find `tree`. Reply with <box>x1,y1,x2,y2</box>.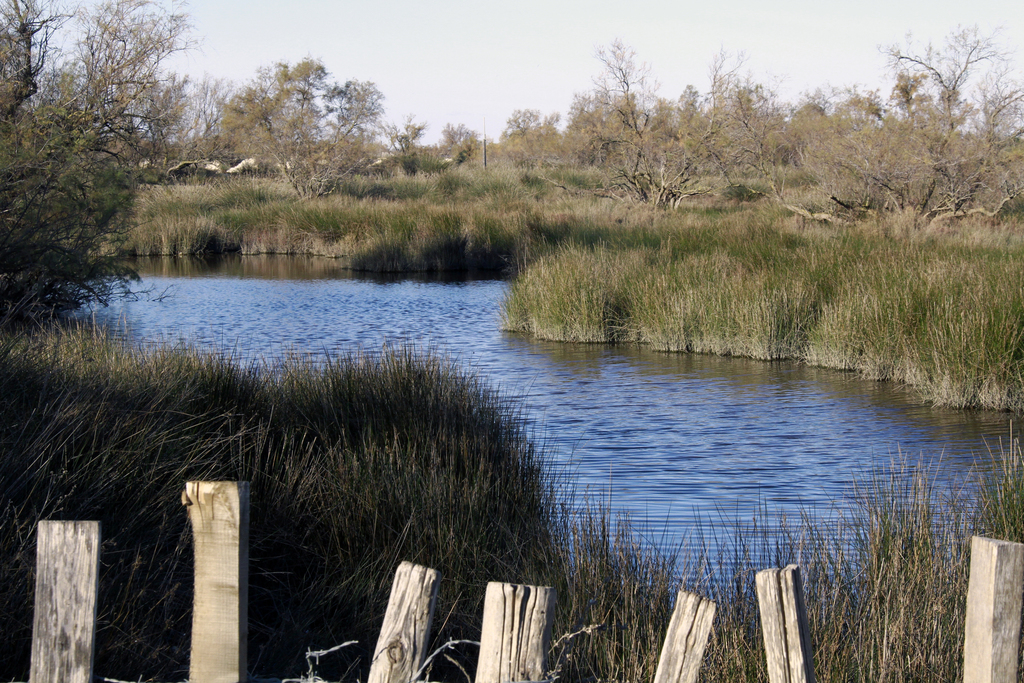
<box>257,54,398,199</box>.
